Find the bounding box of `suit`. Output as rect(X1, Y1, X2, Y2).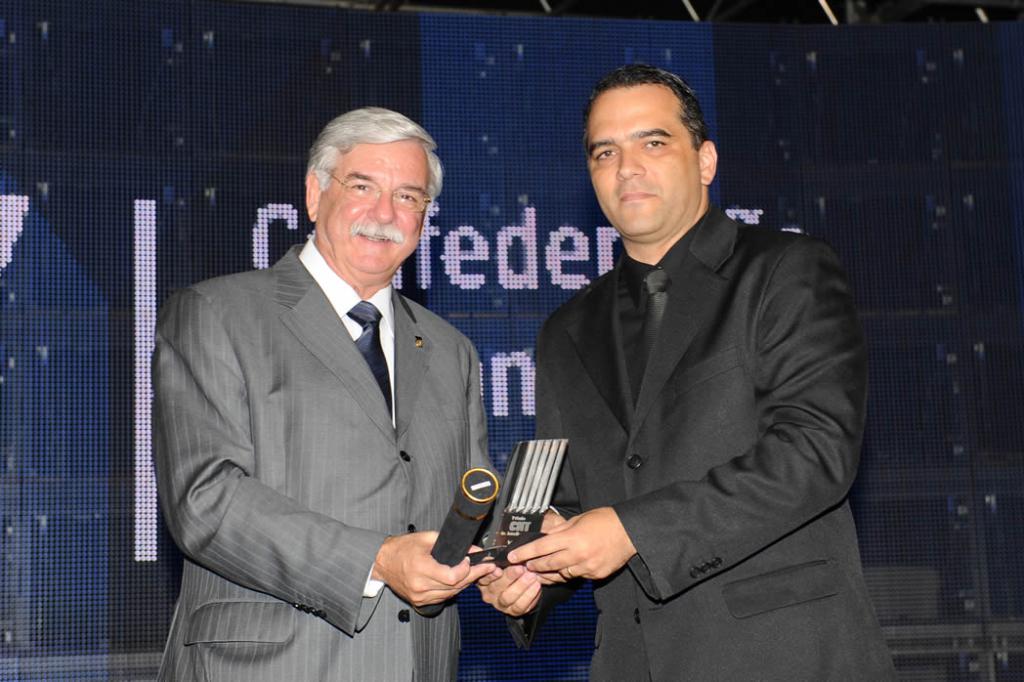
rect(145, 148, 505, 664).
